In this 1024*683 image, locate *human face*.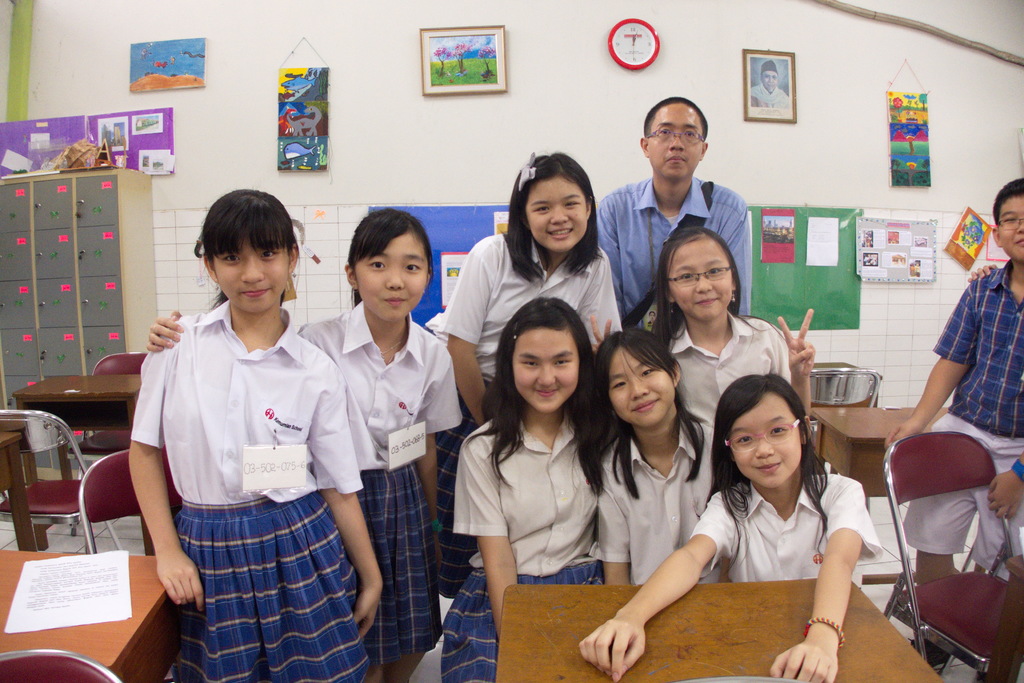
Bounding box: bbox(646, 102, 706, 179).
